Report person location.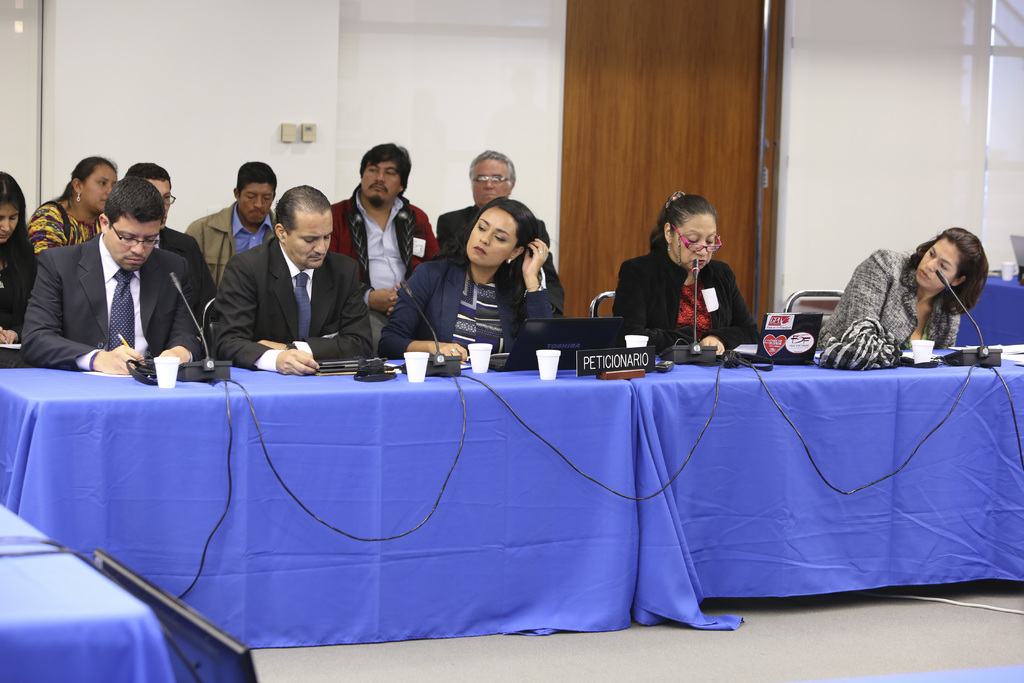
Report: l=208, t=186, r=378, b=375.
